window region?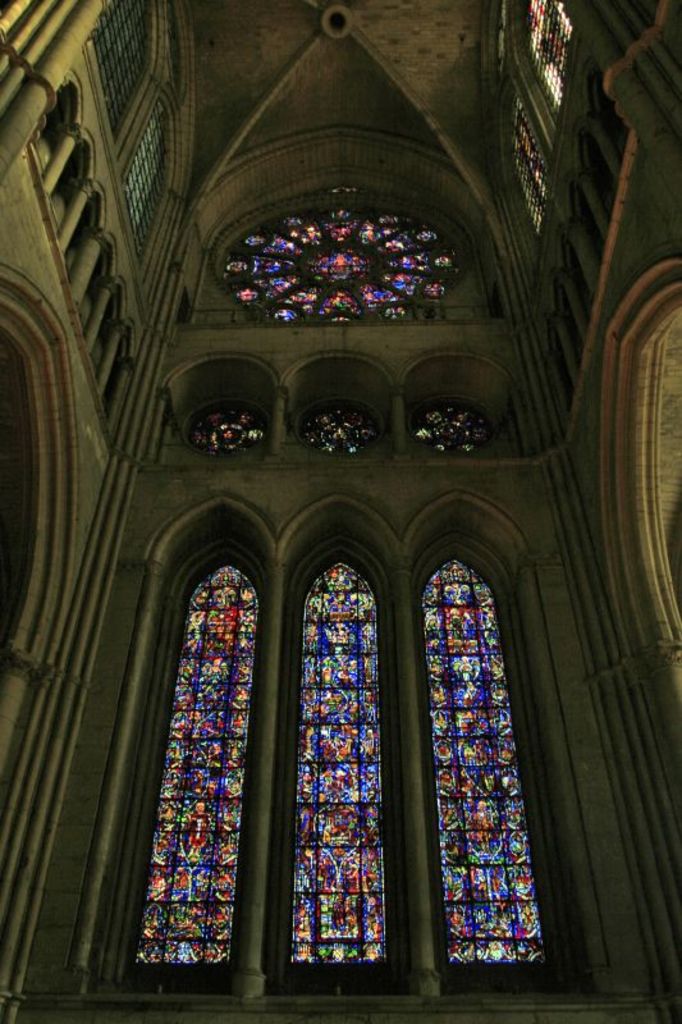
(left=408, top=393, right=496, bottom=463)
